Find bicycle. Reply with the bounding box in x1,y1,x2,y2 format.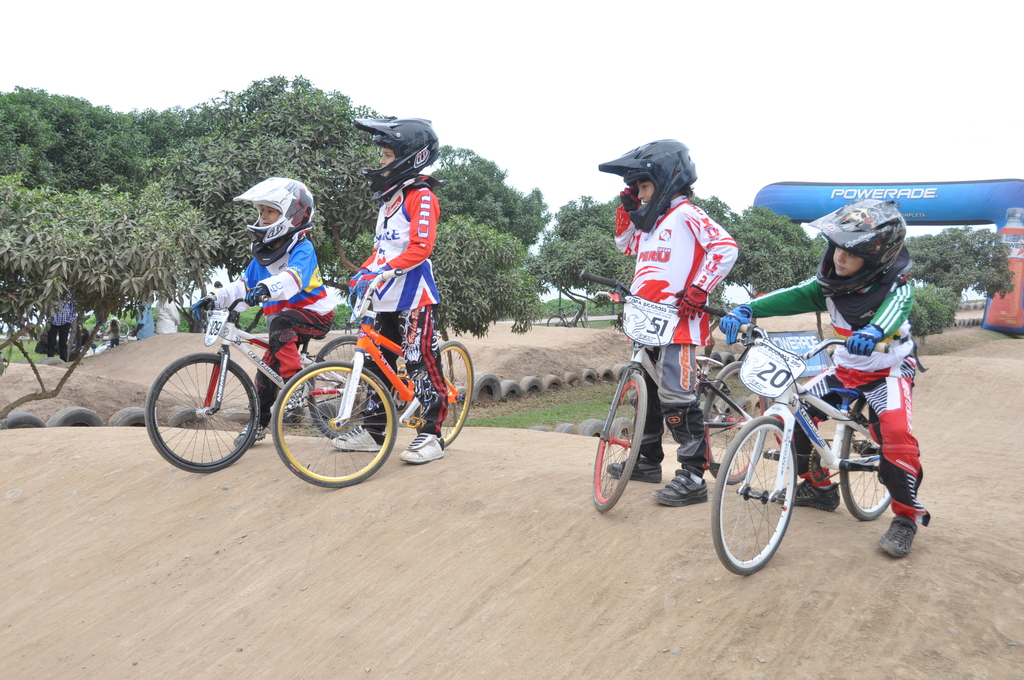
271,268,476,489.
